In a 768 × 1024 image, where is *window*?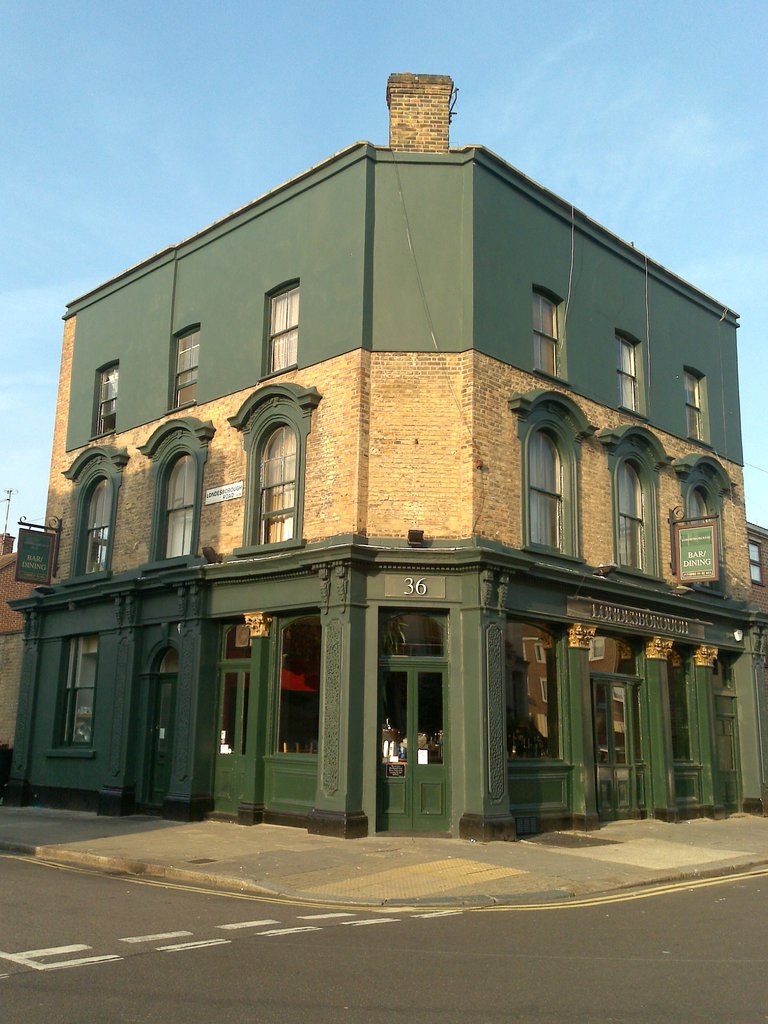
locate(532, 428, 563, 547).
